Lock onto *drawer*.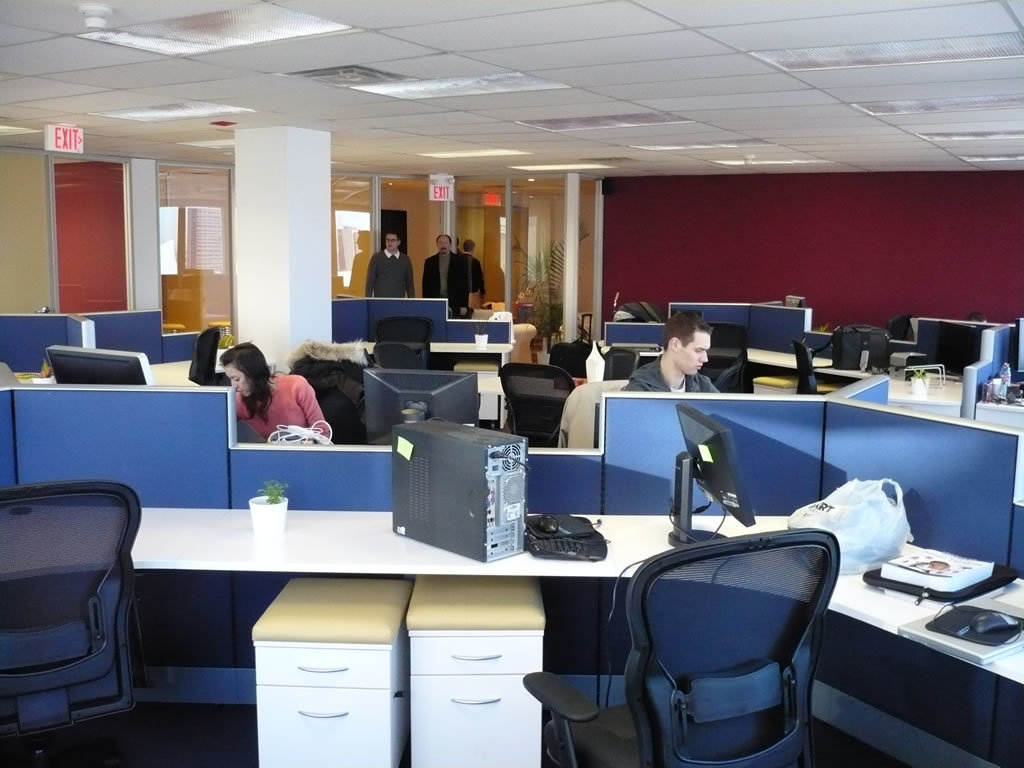
Locked: detection(254, 680, 406, 767).
